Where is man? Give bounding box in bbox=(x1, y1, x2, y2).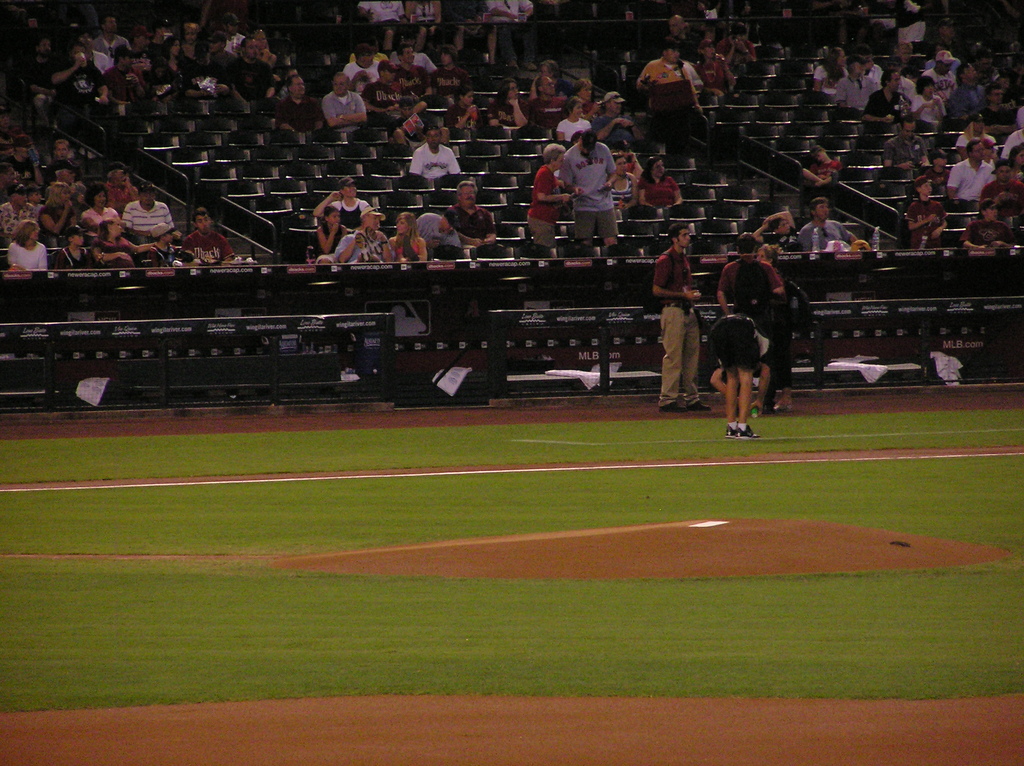
bbox=(724, 230, 788, 419).
